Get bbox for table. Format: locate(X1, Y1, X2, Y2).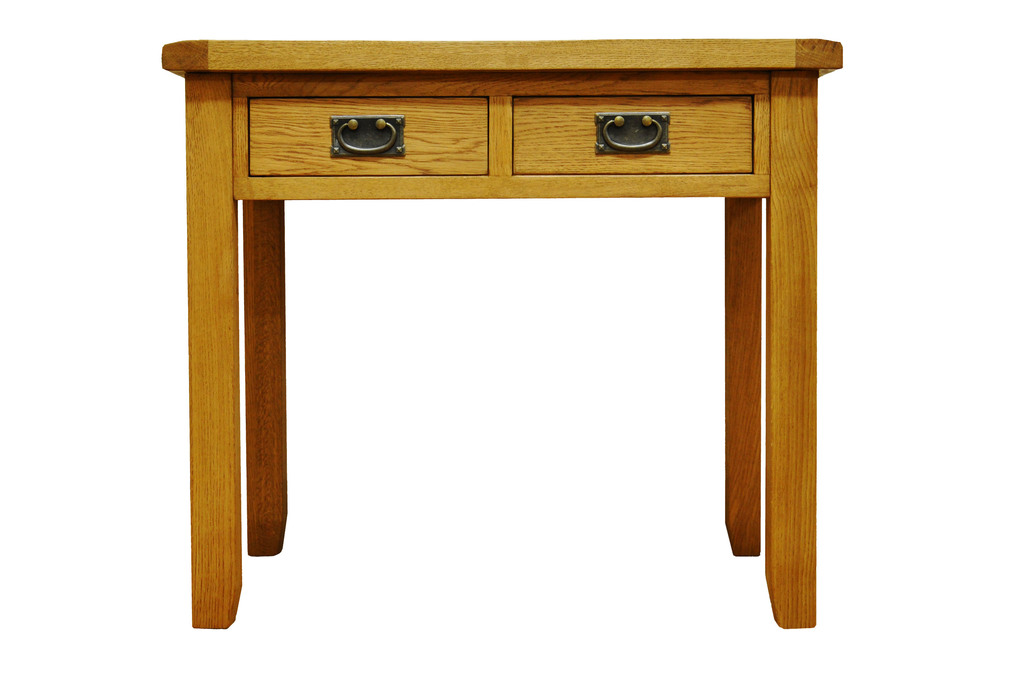
locate(159, 32, 849, 631).
